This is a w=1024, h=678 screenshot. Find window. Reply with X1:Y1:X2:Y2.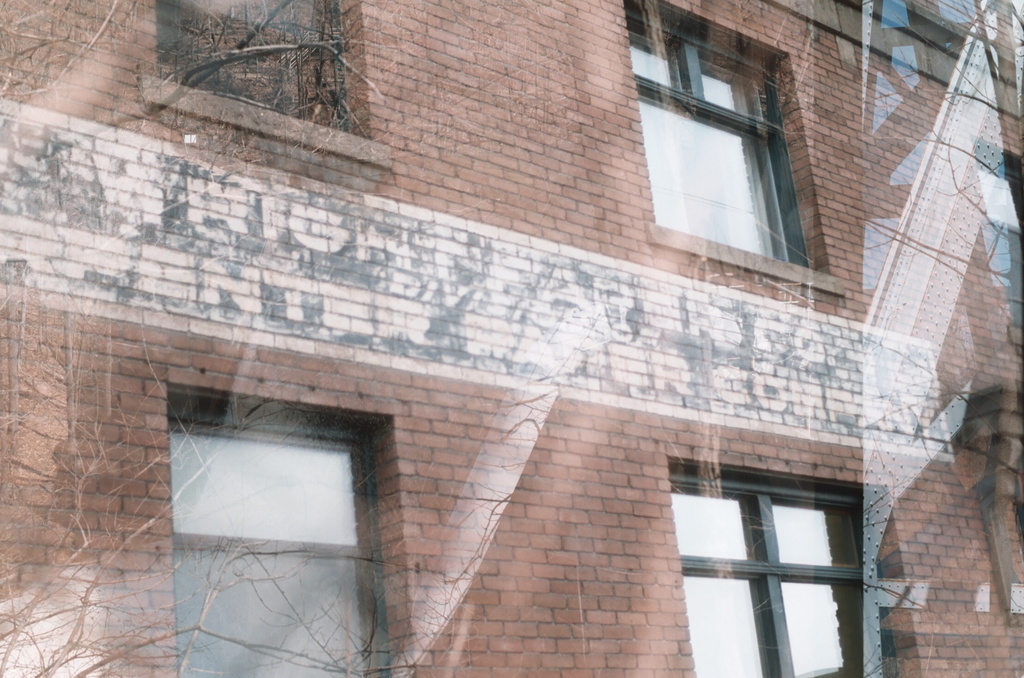
155:0:349:129.
